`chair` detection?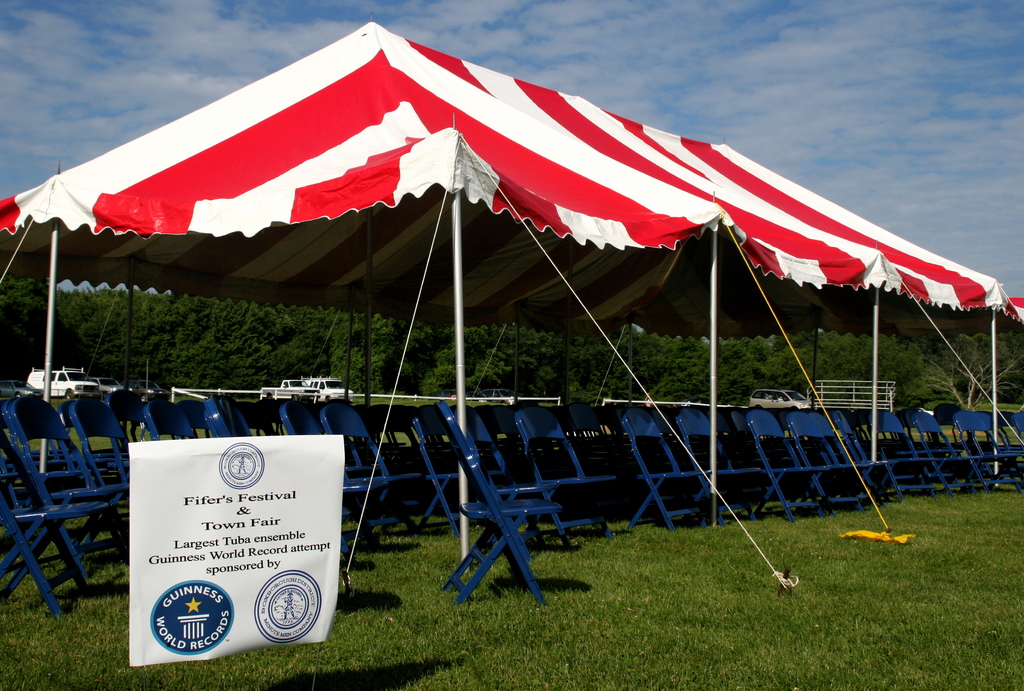
[x1=59, y1=399, x2=140, y2=541]
